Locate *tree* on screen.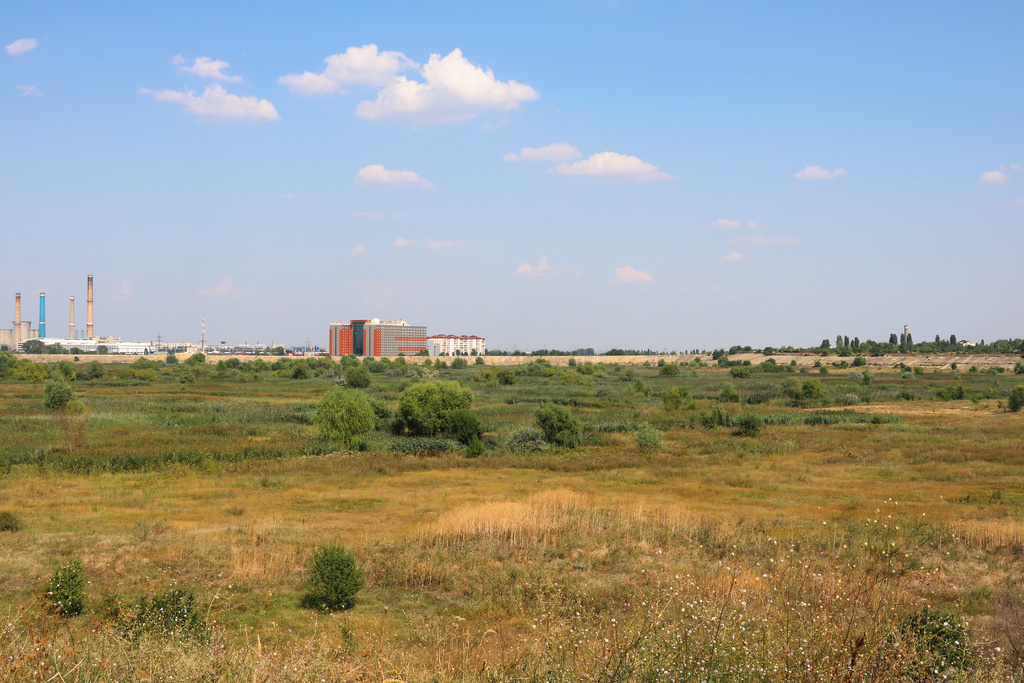
On screen at <region>315, 389, 381, 441</region>.
